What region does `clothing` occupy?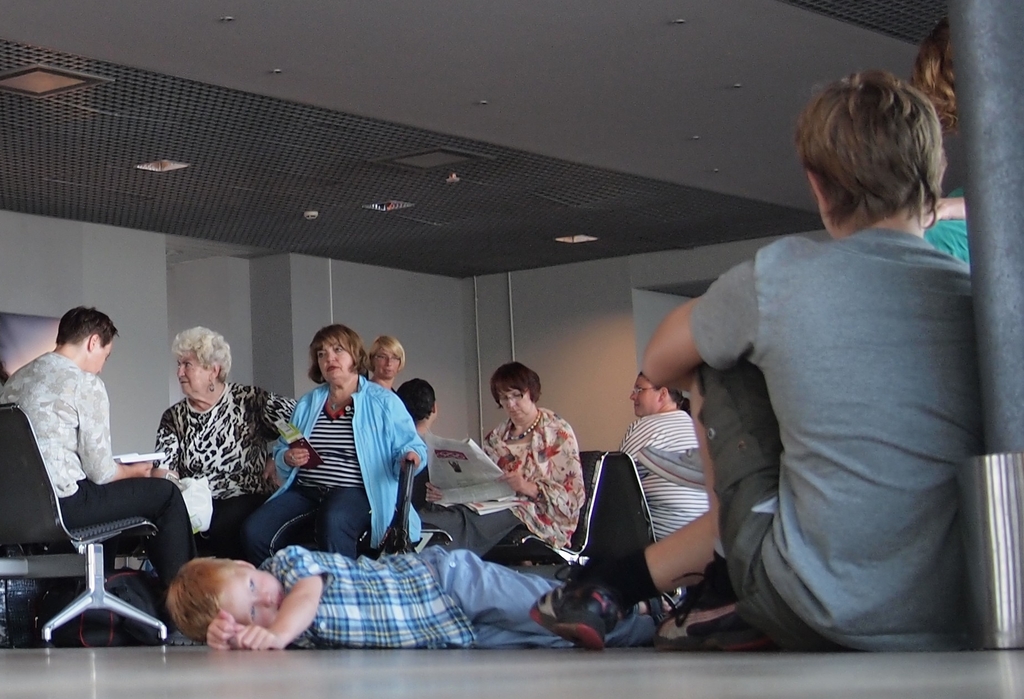
[923,183,982,272].
